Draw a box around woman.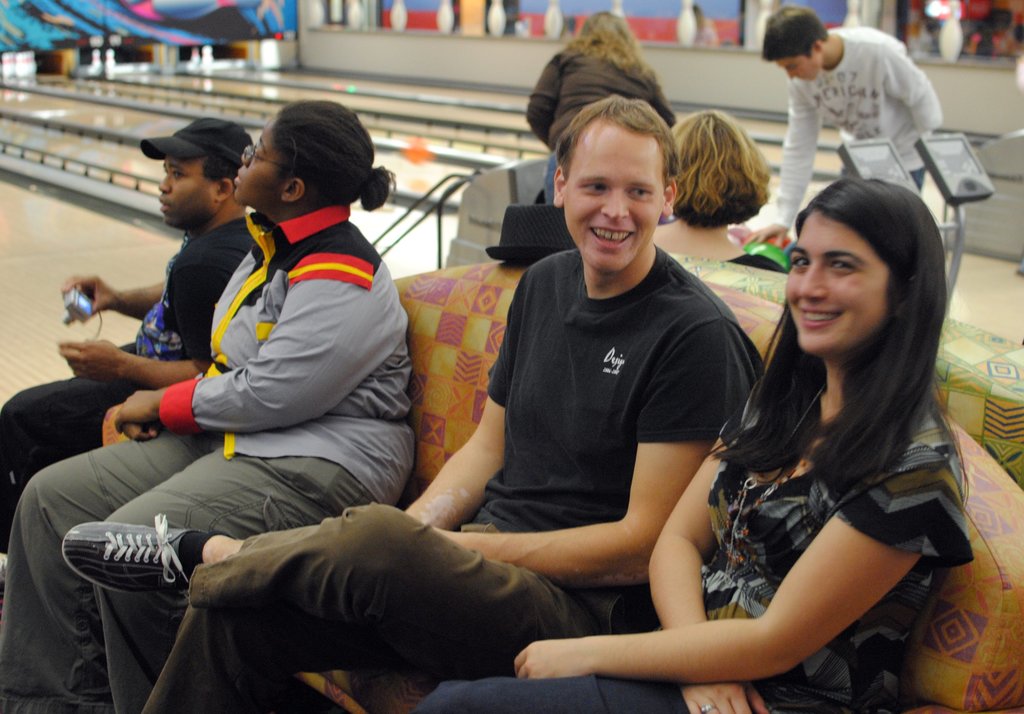
<bbox>643, 111, 787, 269</bbox>.
